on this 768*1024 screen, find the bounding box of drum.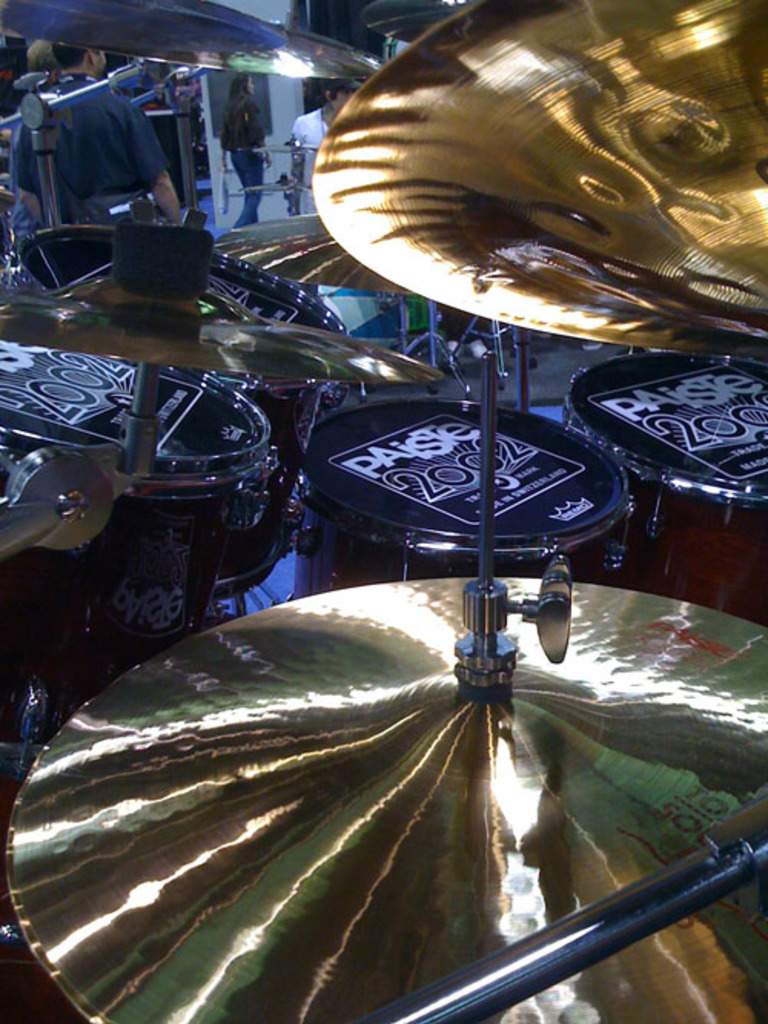
Bounding box: 290, 395, 631, 605.
